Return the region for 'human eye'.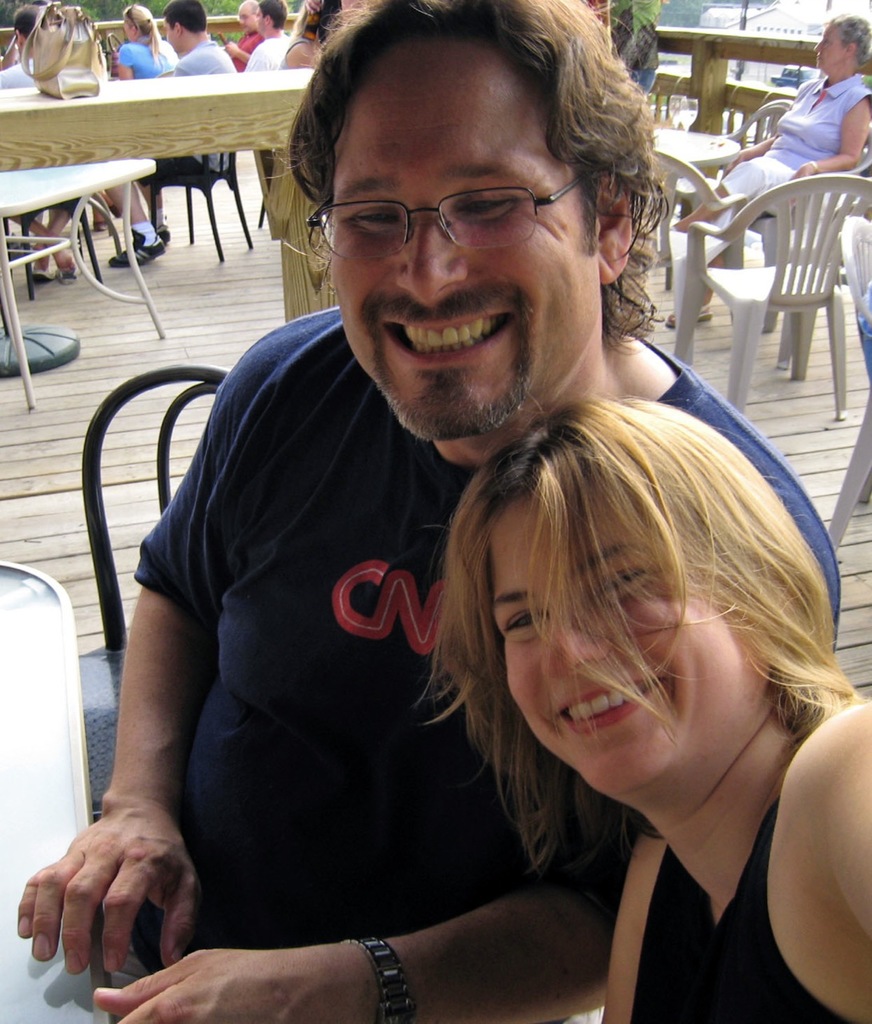
l=496, t=609, r=556, b=641.
